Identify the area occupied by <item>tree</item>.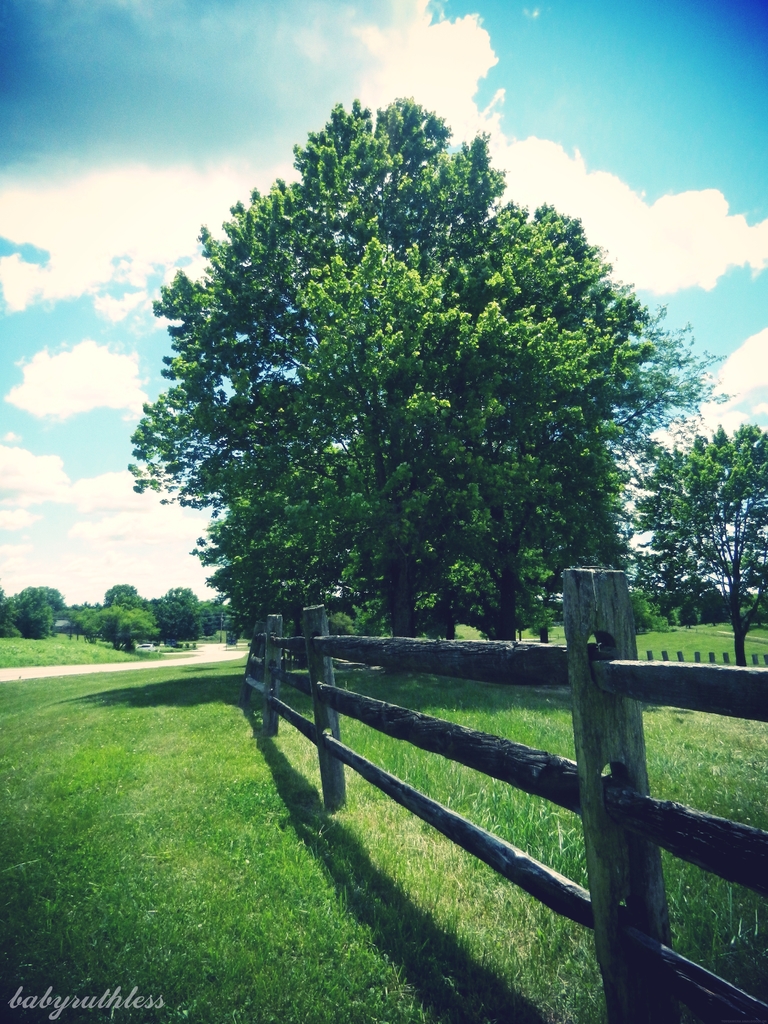
Area: box=[100, 582, 148, 605].
